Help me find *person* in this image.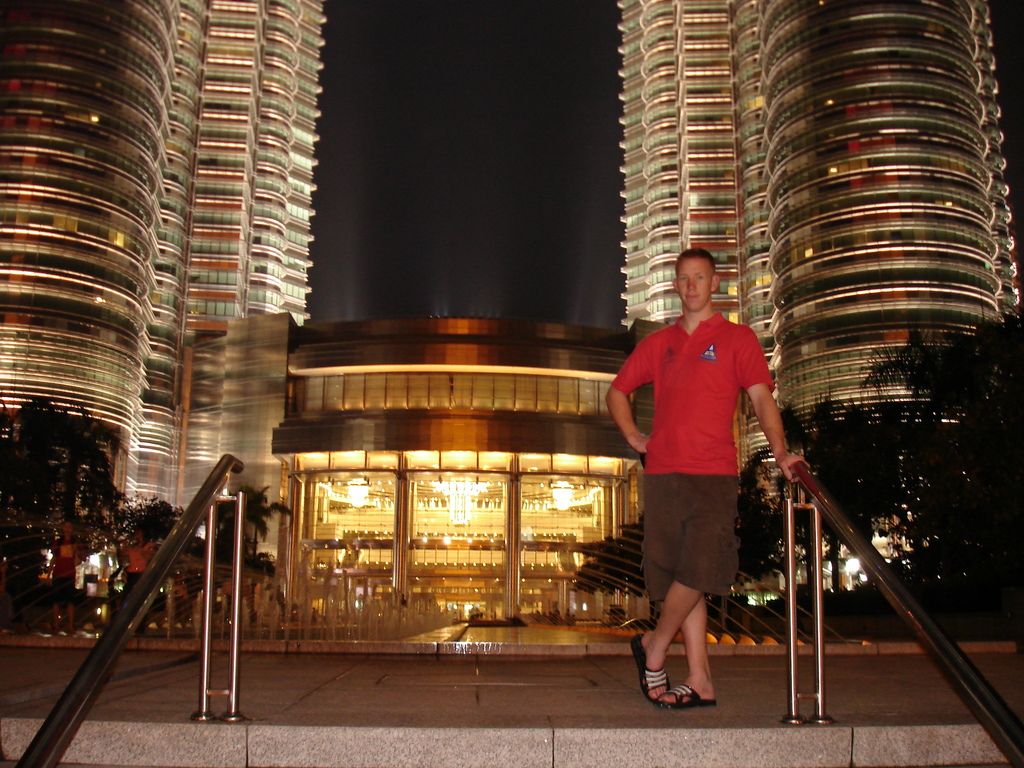
Found it: 618:243:792:716.
